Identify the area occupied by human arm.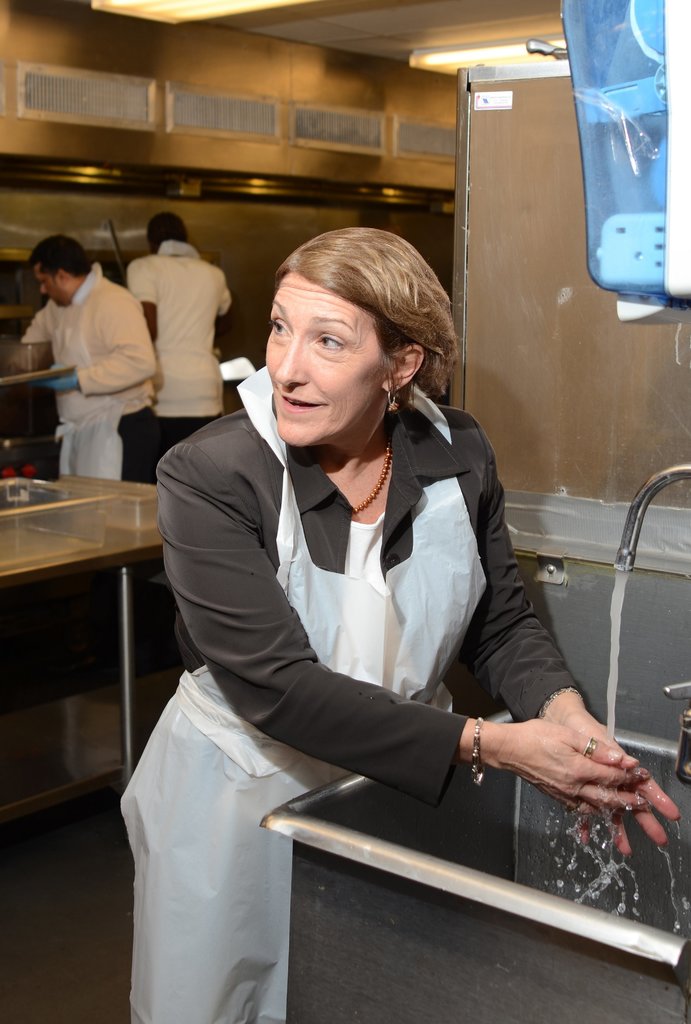
Area: (67,290,149,390).
